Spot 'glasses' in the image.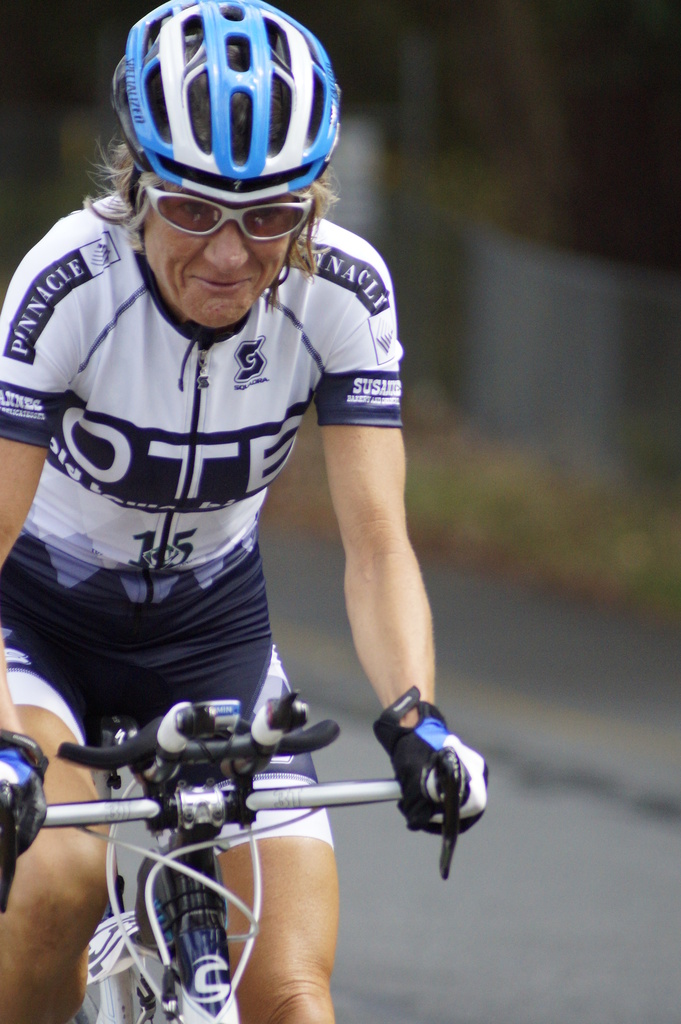
'glasses' found at box(139, 183, 300, 243).
